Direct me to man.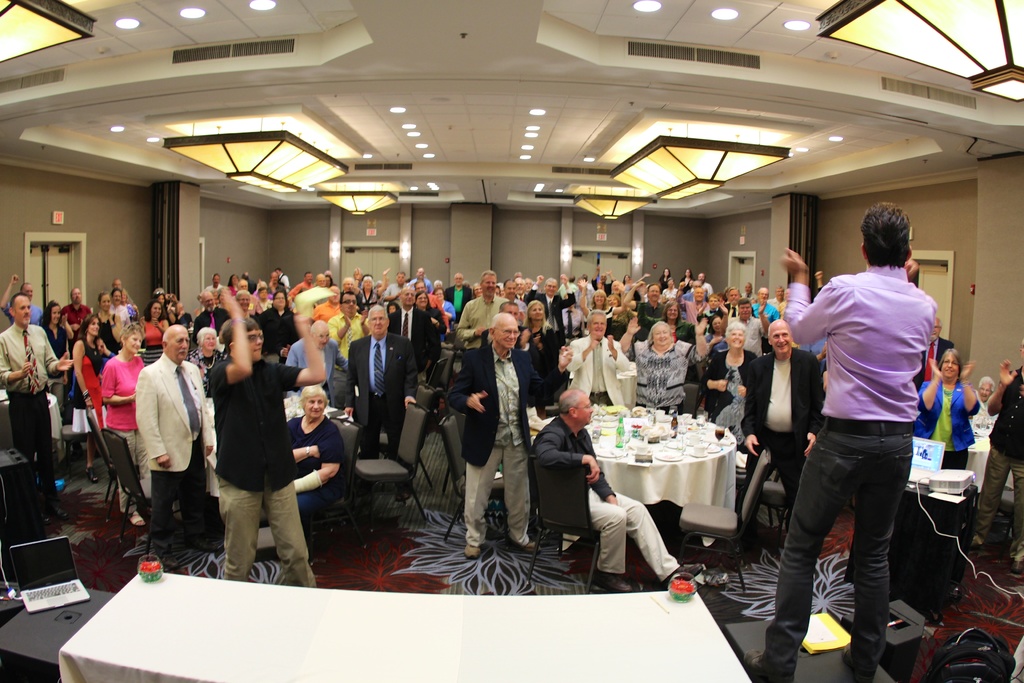
Direction: (911, 317, 954, 393).
